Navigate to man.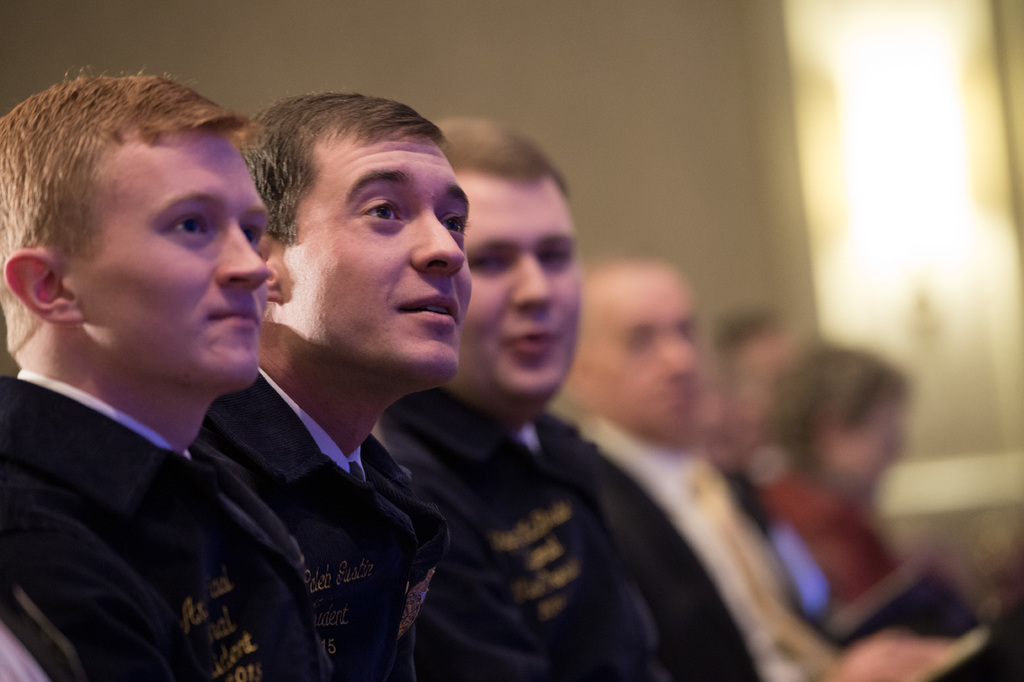
Navigation target: 687, 363, 826, 619.
